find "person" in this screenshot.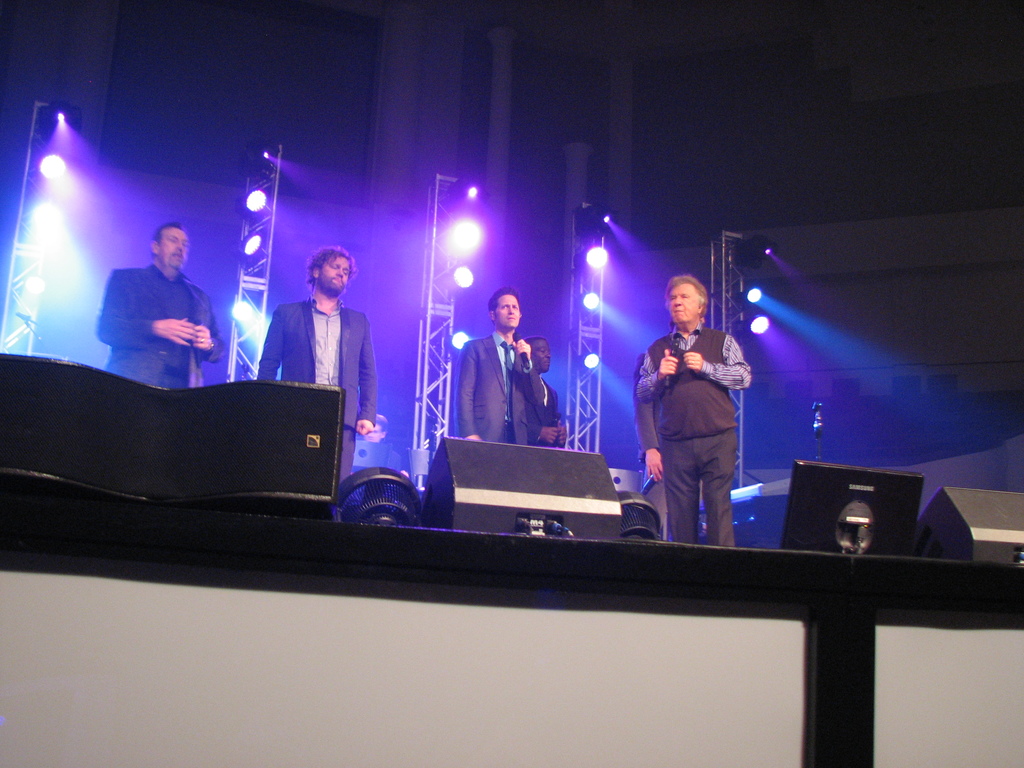
The bounding box for "person" is (x1=631, y1=318, x2=707, y2=543).
